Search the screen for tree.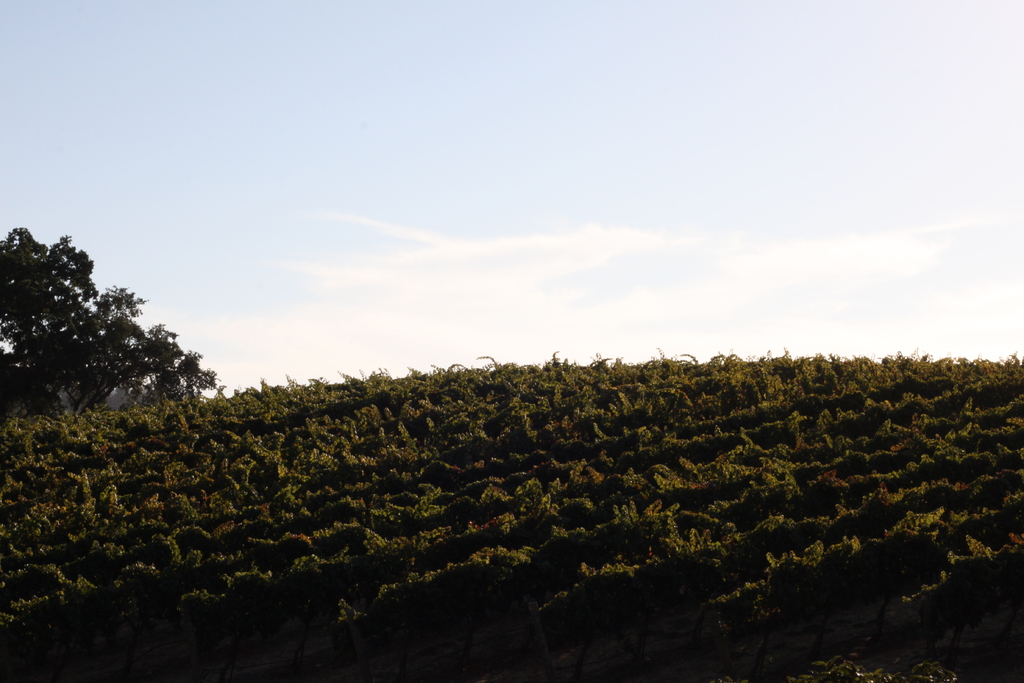
Found at detection(0, 226, 223, 422).
